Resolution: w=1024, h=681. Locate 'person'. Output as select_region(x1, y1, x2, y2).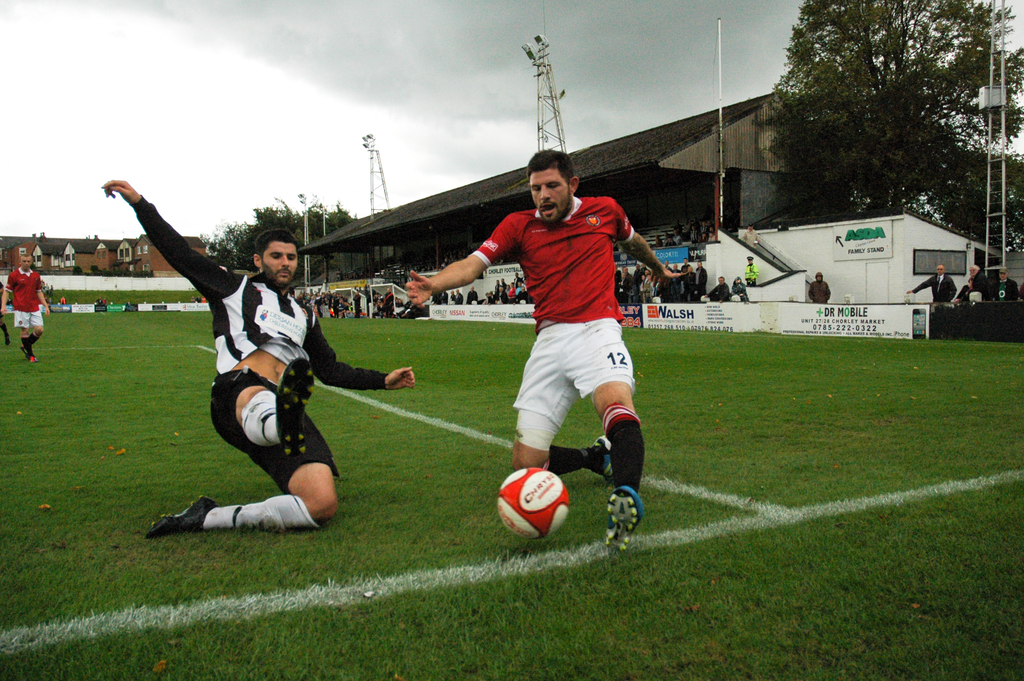
select_region(95, 183, 410, 544).
